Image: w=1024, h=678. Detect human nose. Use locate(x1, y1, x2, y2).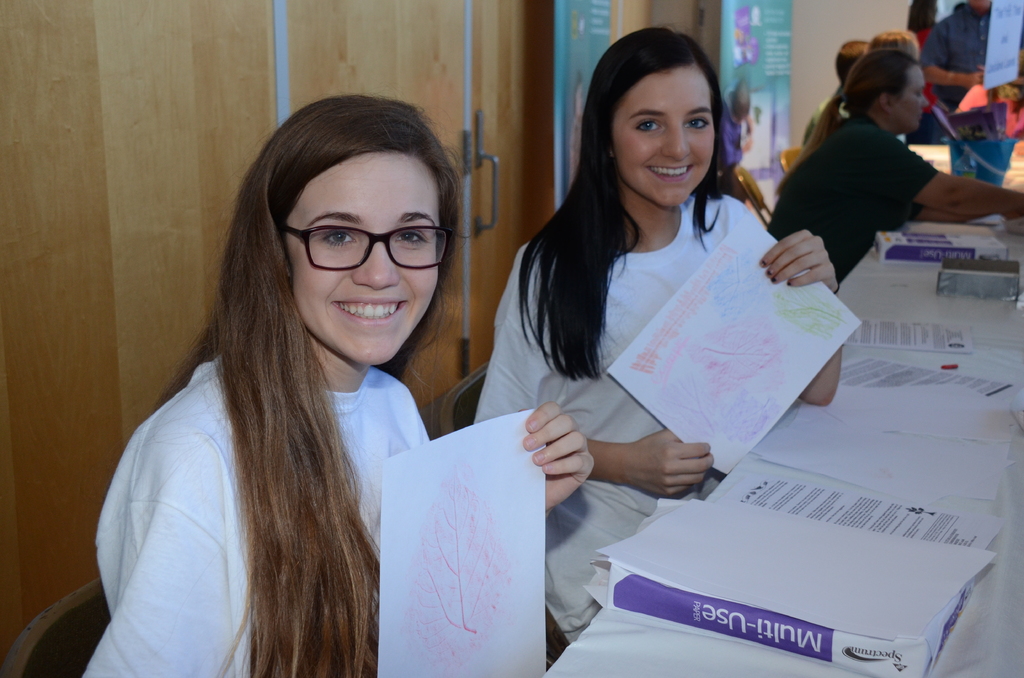
locate(354, 239, 400, 290).
